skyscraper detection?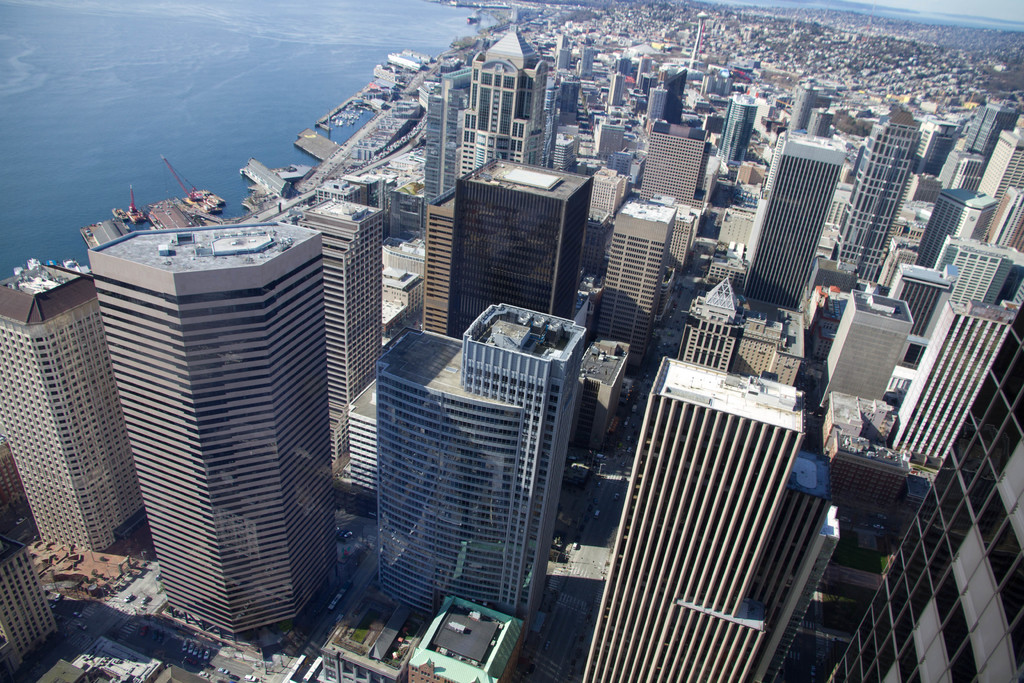
crop(990, 199, 1023, 247)
